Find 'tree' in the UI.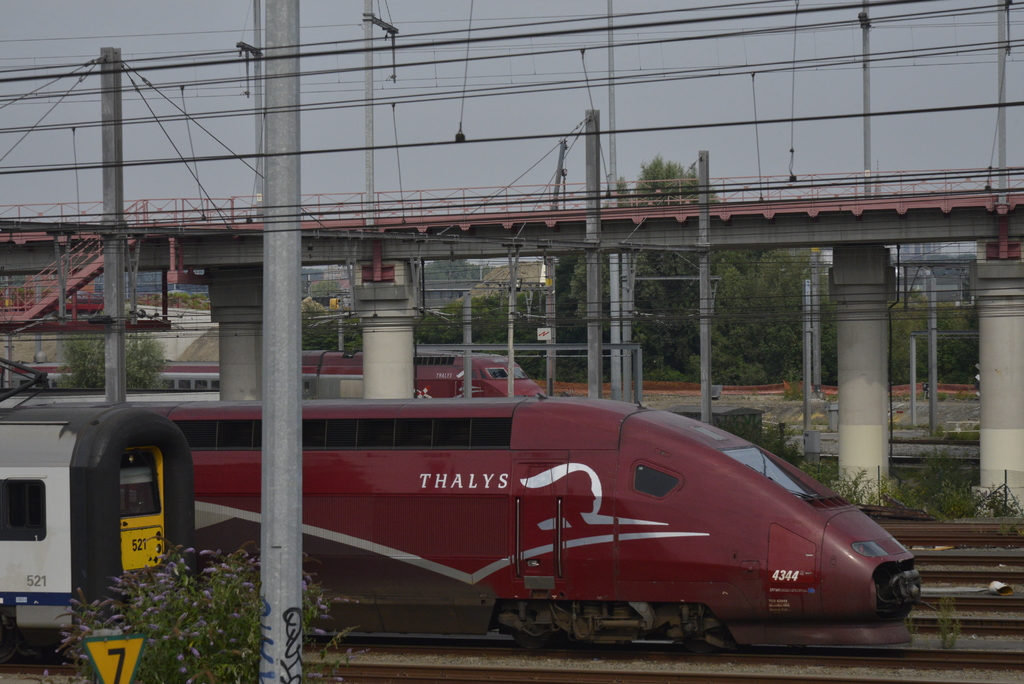
UI element at (39, 532, 367, 683).
